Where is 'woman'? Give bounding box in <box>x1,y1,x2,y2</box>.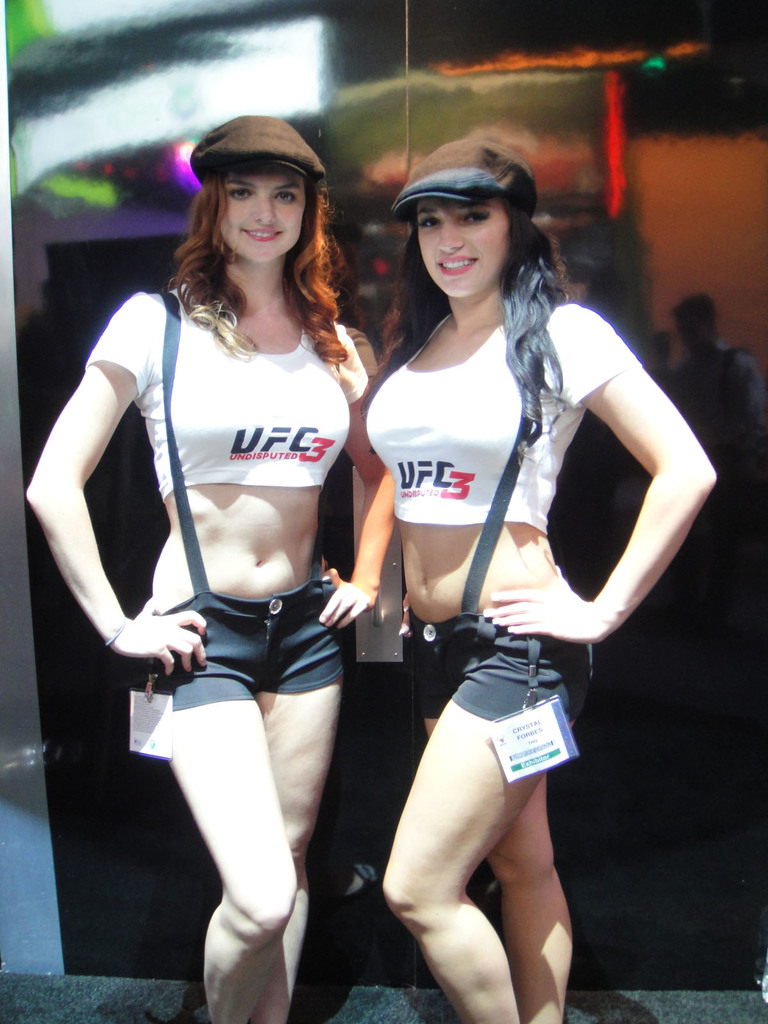
<box>22,113,398,1023</box>.
